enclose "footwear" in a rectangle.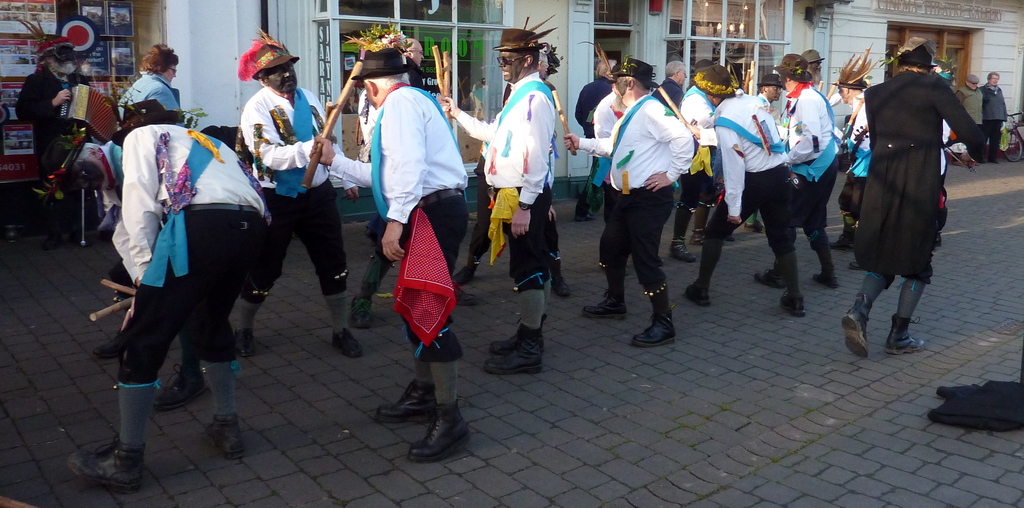
(left=237, top=328, right=255, bottom=358).
